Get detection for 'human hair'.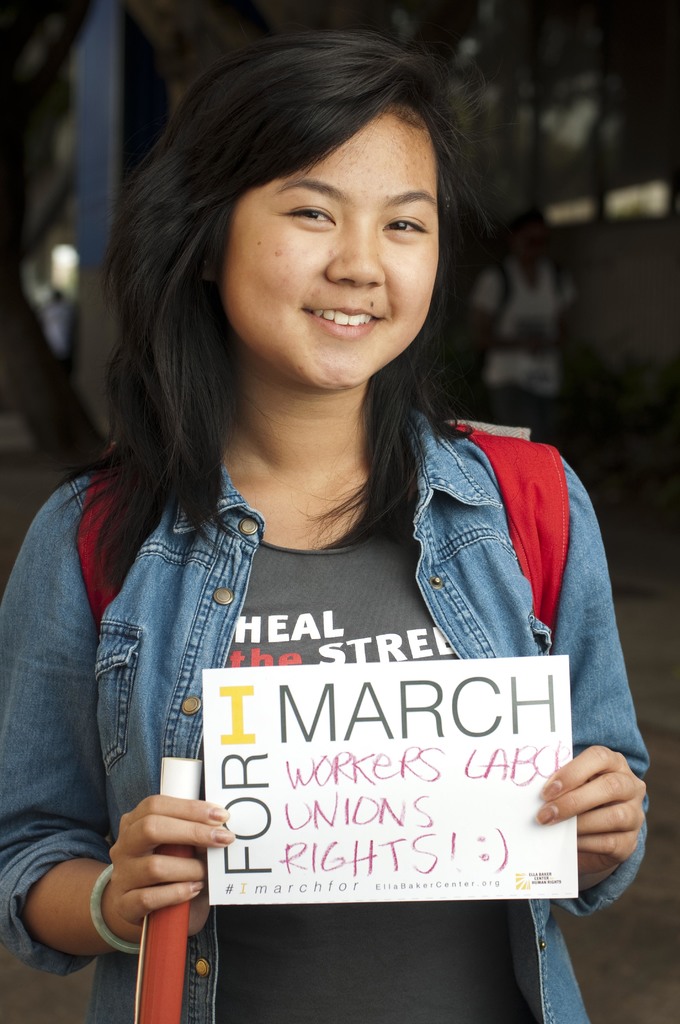
Detection: x1=104, y1=29, x2=500, y2=441.
